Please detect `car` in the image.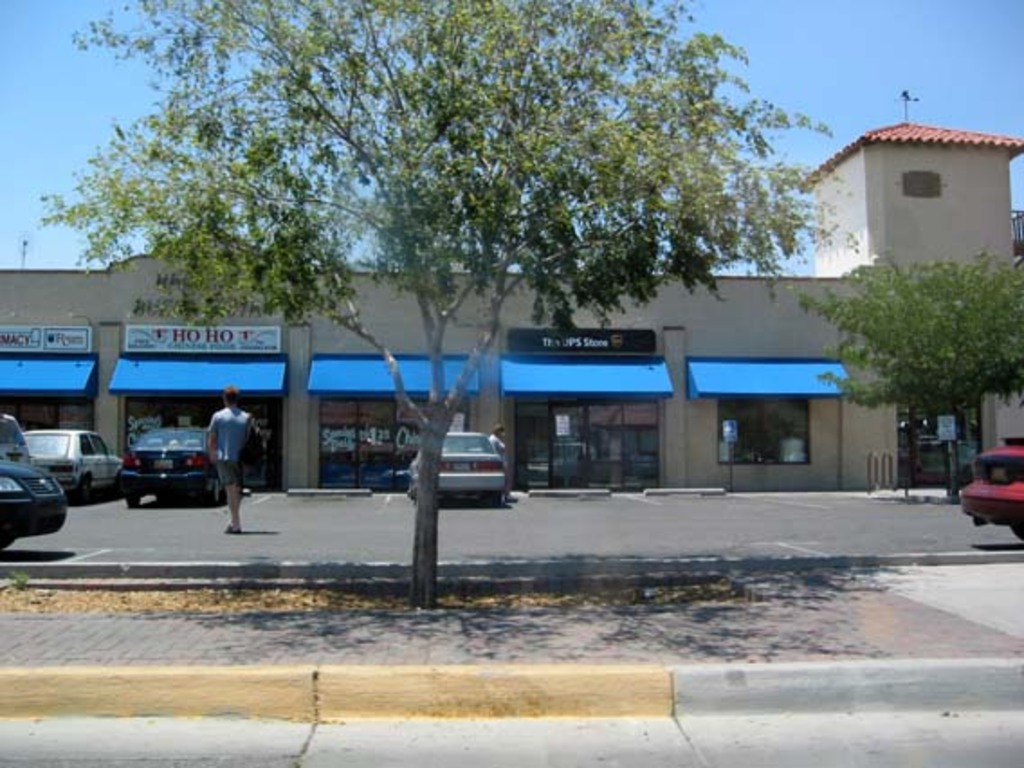
0 416 63 553.
